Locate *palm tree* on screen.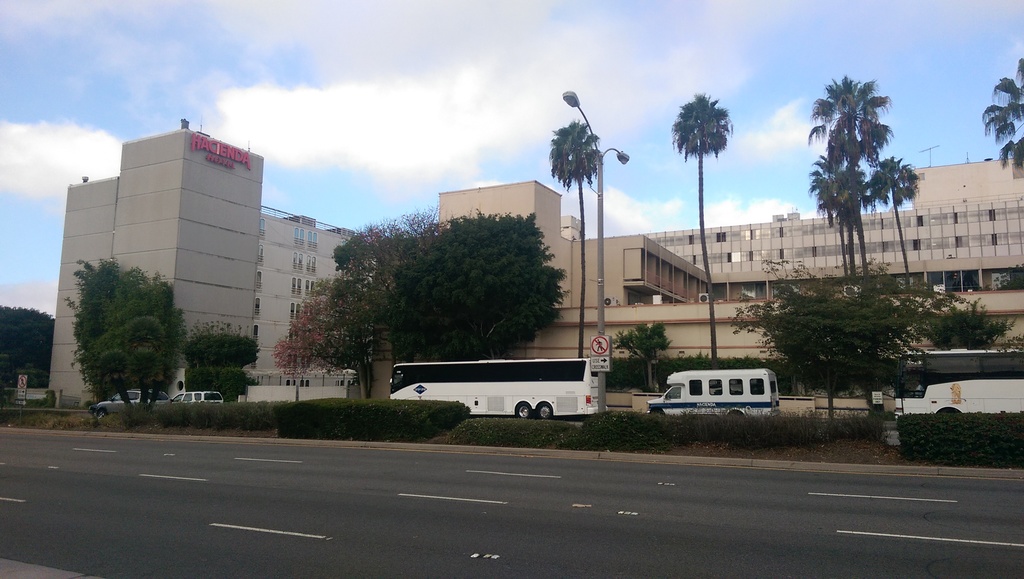
On screen at bbox=(813, 83, 914, 275).
